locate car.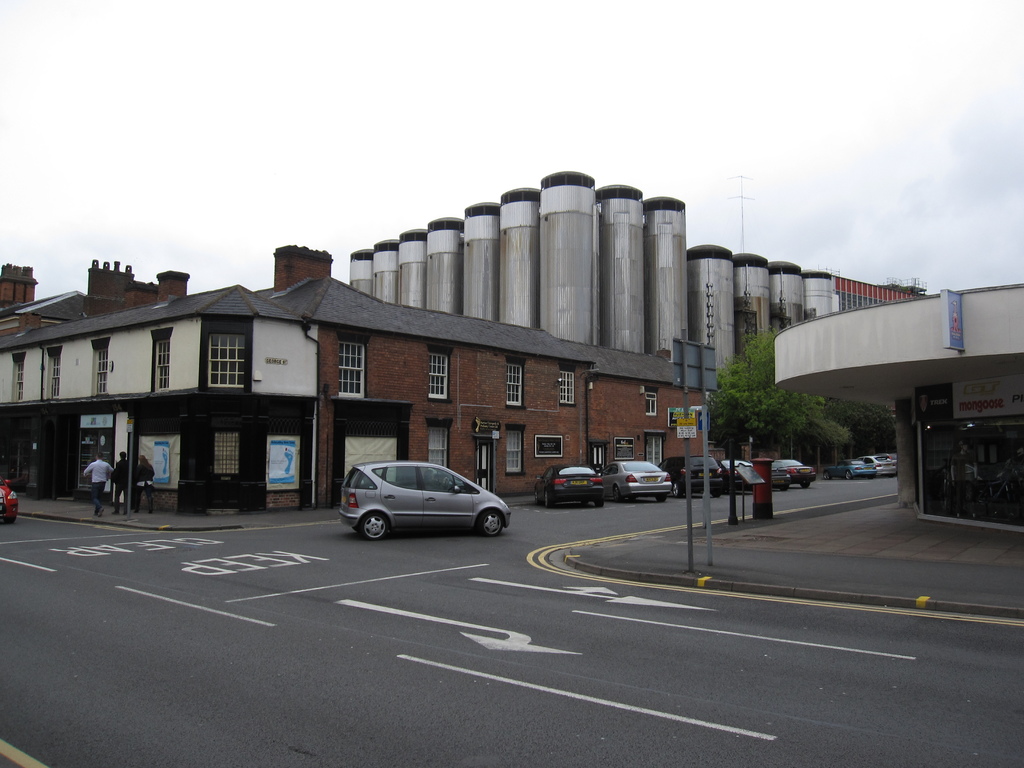
Bounding box: detection(340, 458, 509, 542).
